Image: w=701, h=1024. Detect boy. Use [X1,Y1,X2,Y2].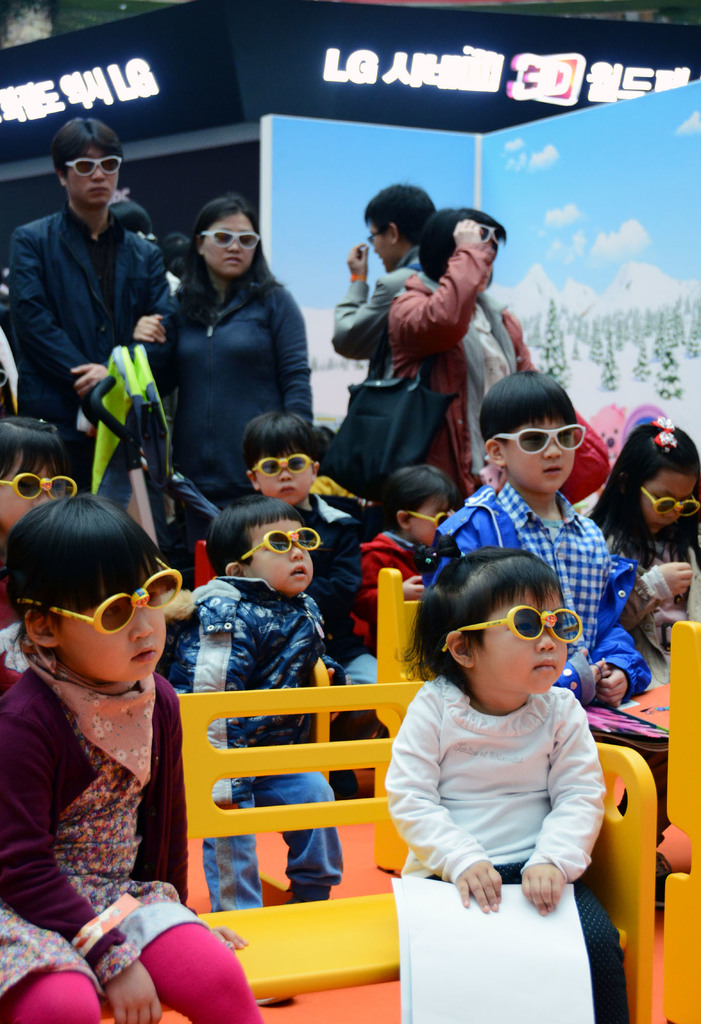
[237,409,375,797].
